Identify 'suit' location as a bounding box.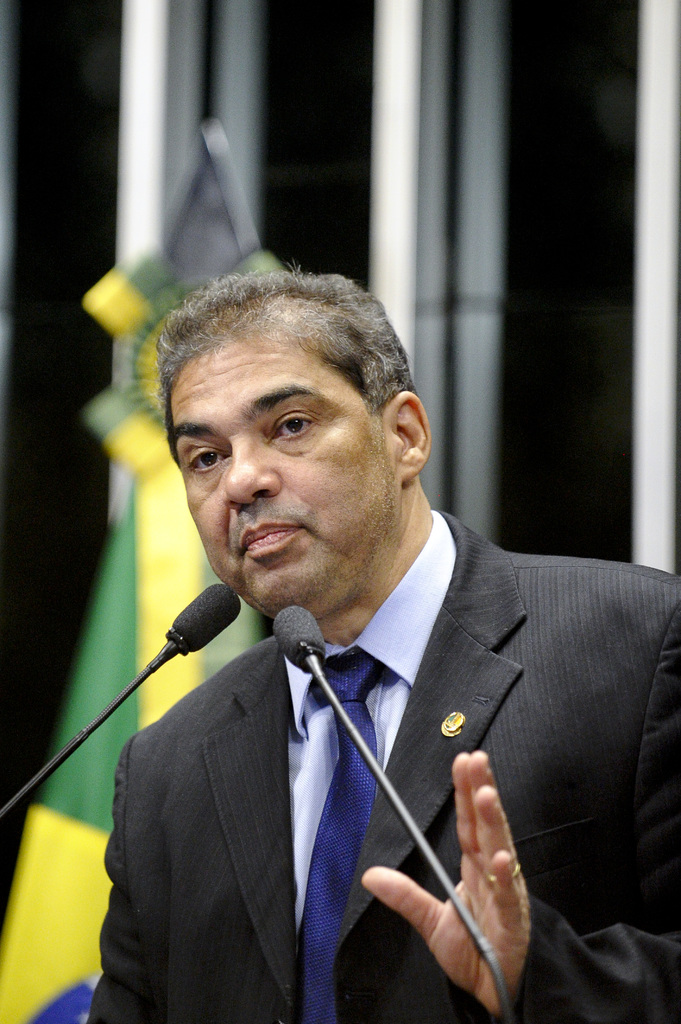
[left=99, top=364, right=627, bottom=1015].
